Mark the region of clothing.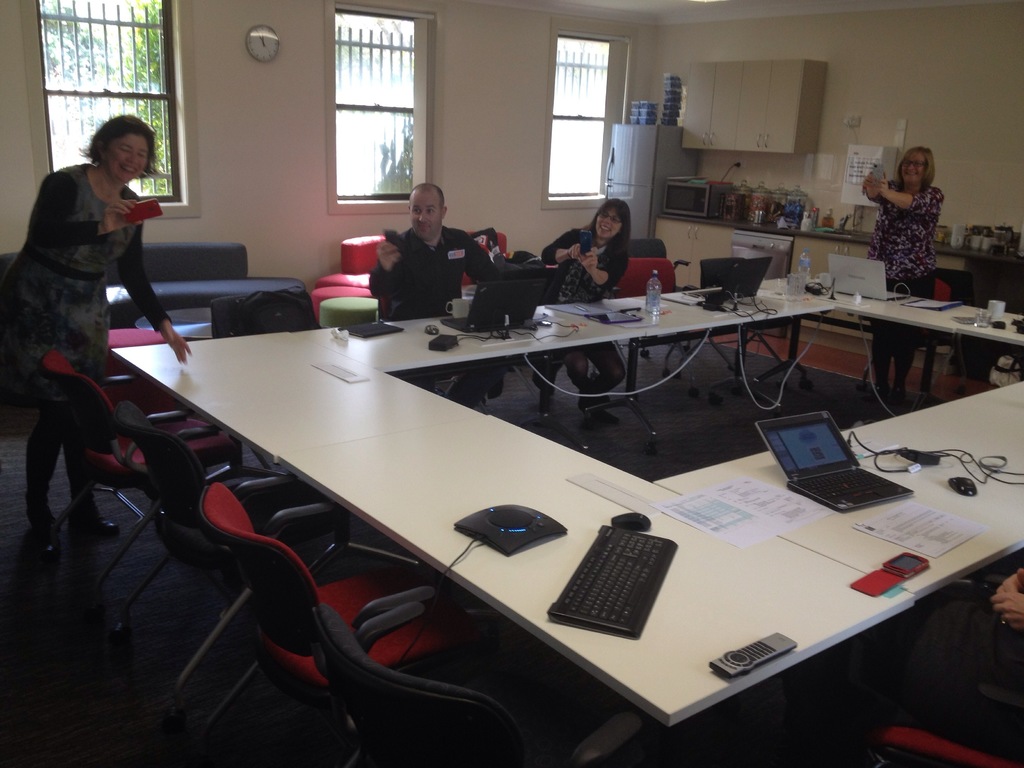
Region: locate(0, 167, 172, 502).
